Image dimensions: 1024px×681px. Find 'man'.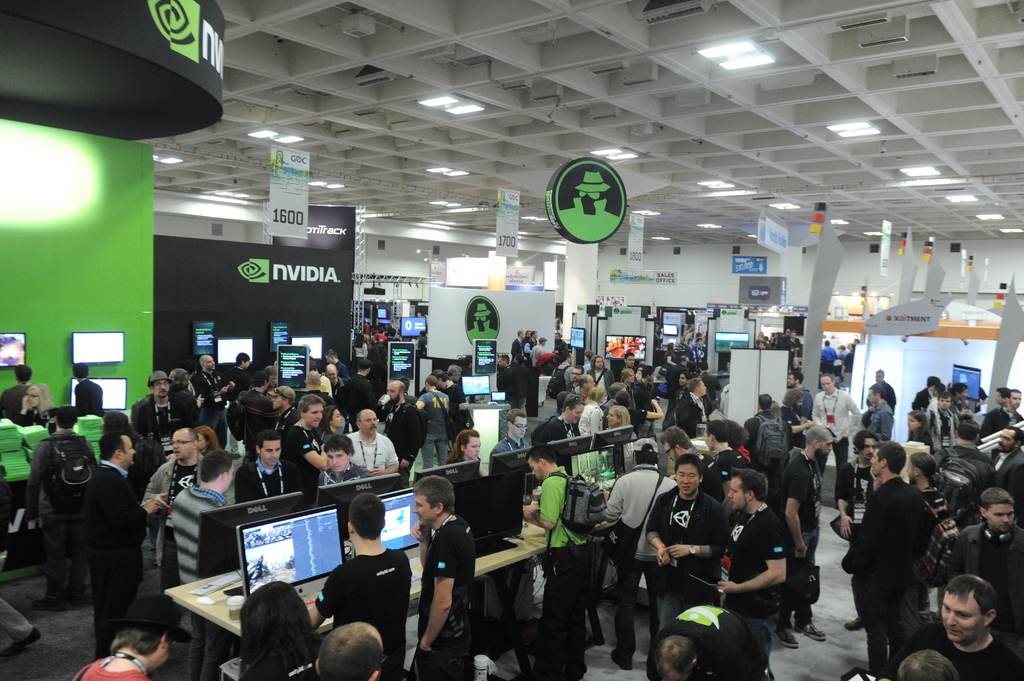
(x1=314, y1=620, x2=390, y2=680).
